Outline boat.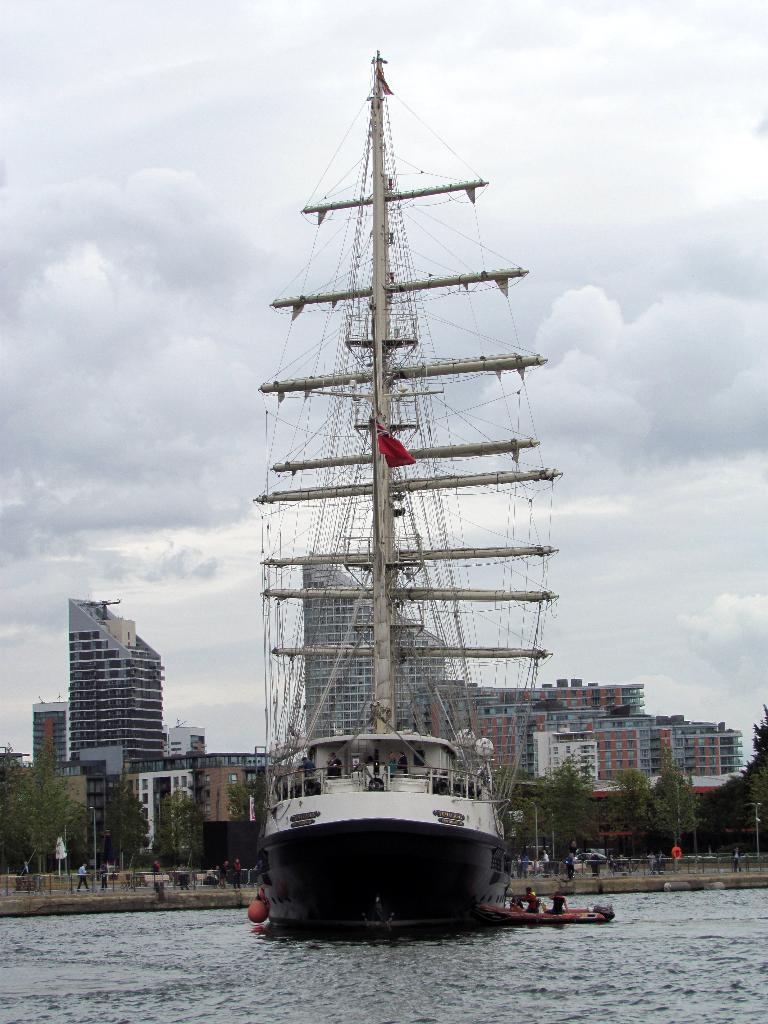
Outline: bbox(193, 65, 645, 911).
